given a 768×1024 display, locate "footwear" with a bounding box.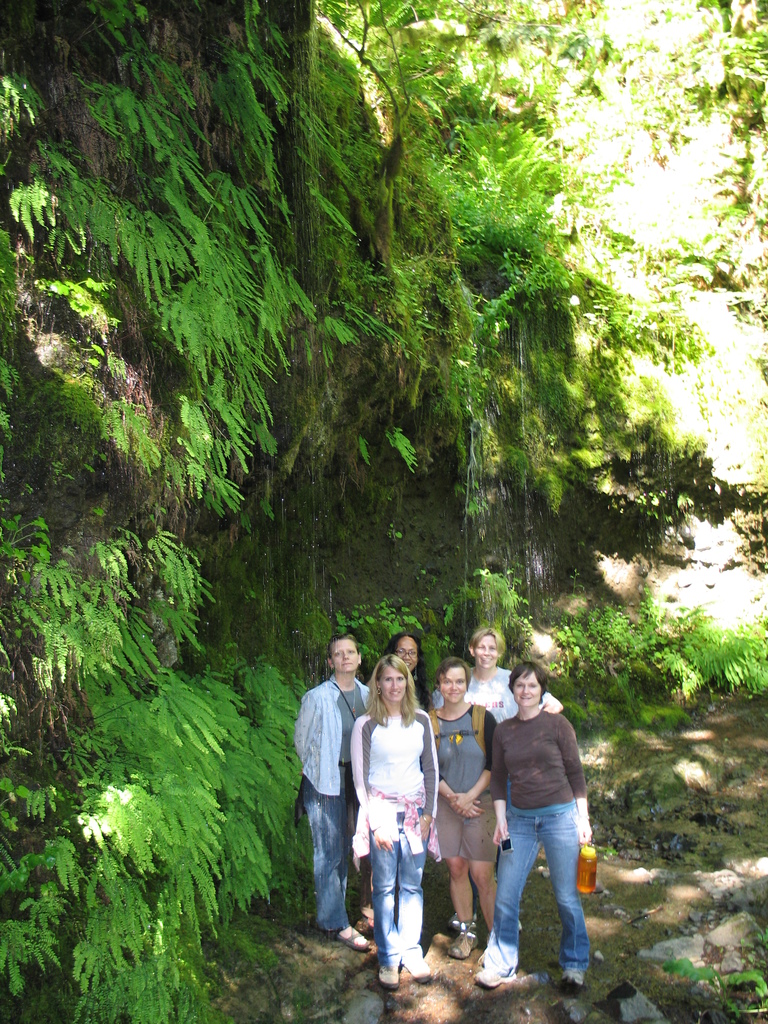
Located: box(477, 969, 512, 988).
